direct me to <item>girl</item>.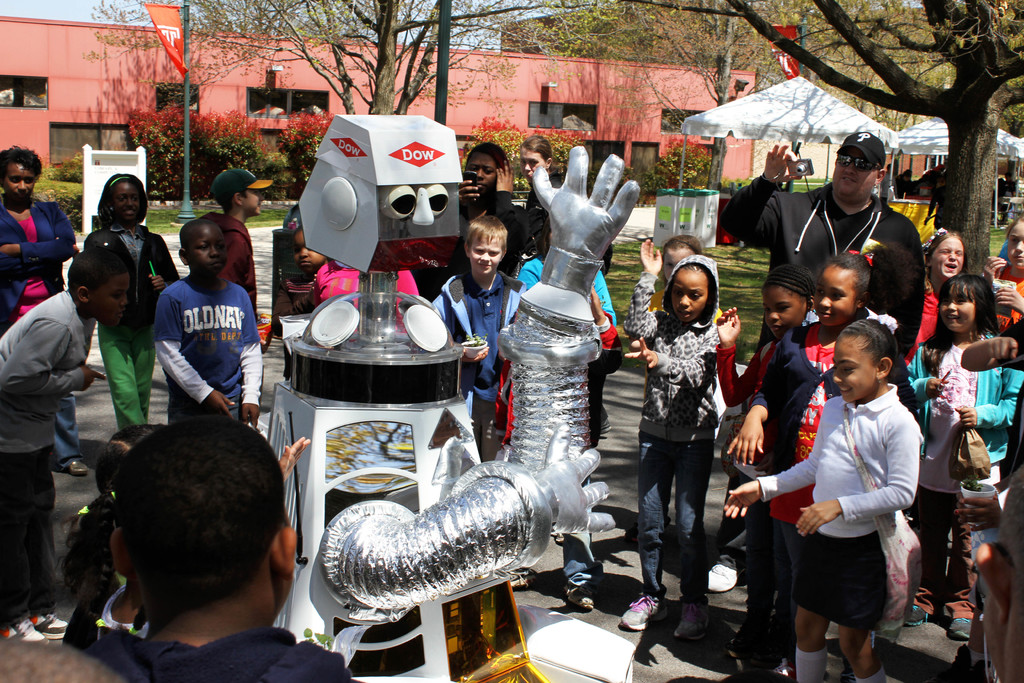
Direction: [left=648, top=233, right=721, bottom=436].
